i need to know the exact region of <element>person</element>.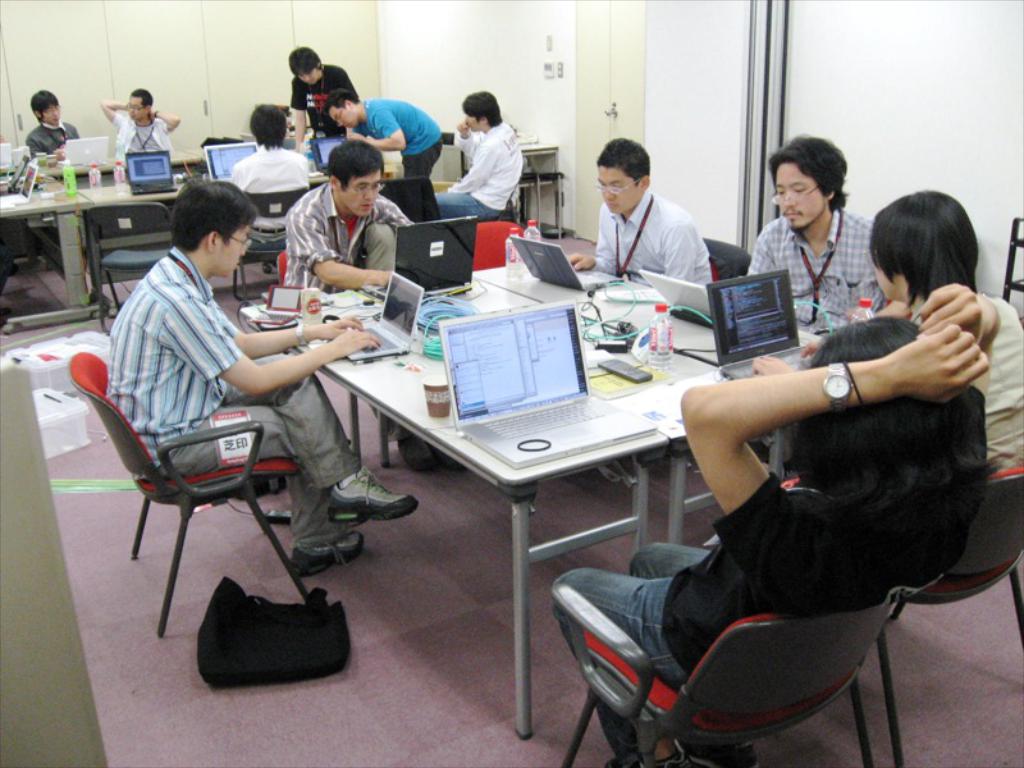
Region: crop(288, 49, 361, 154).
